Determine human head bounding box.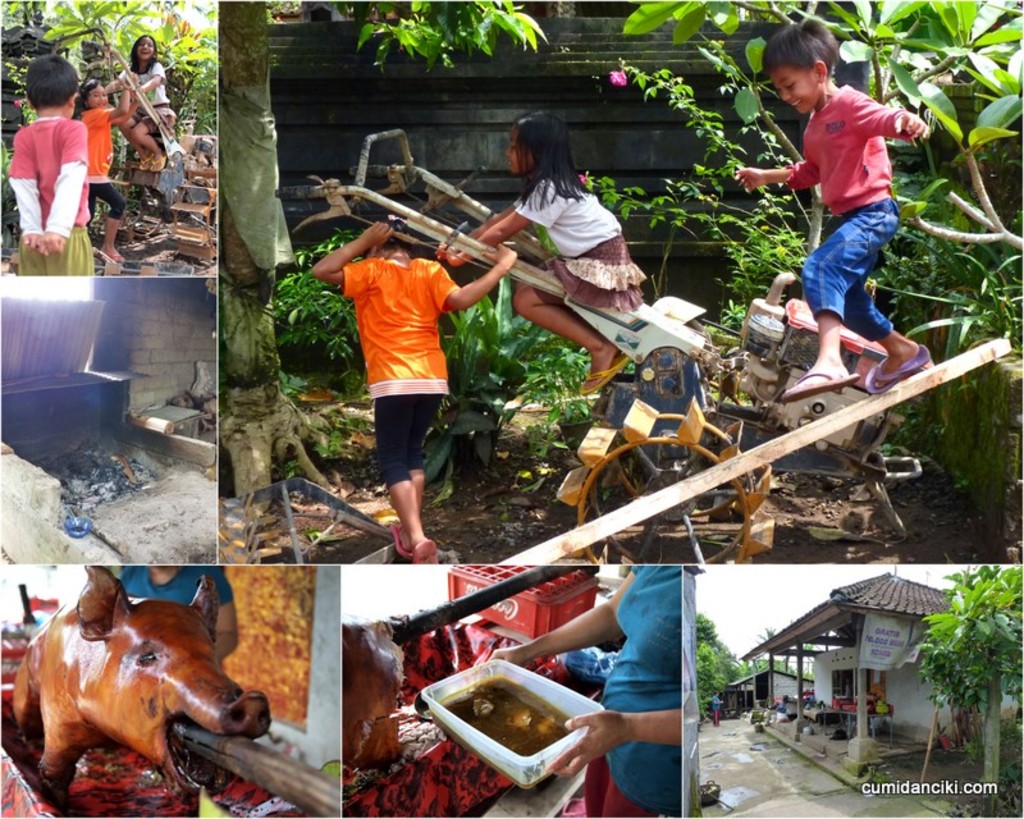
Determined: 133:29:160:60.
